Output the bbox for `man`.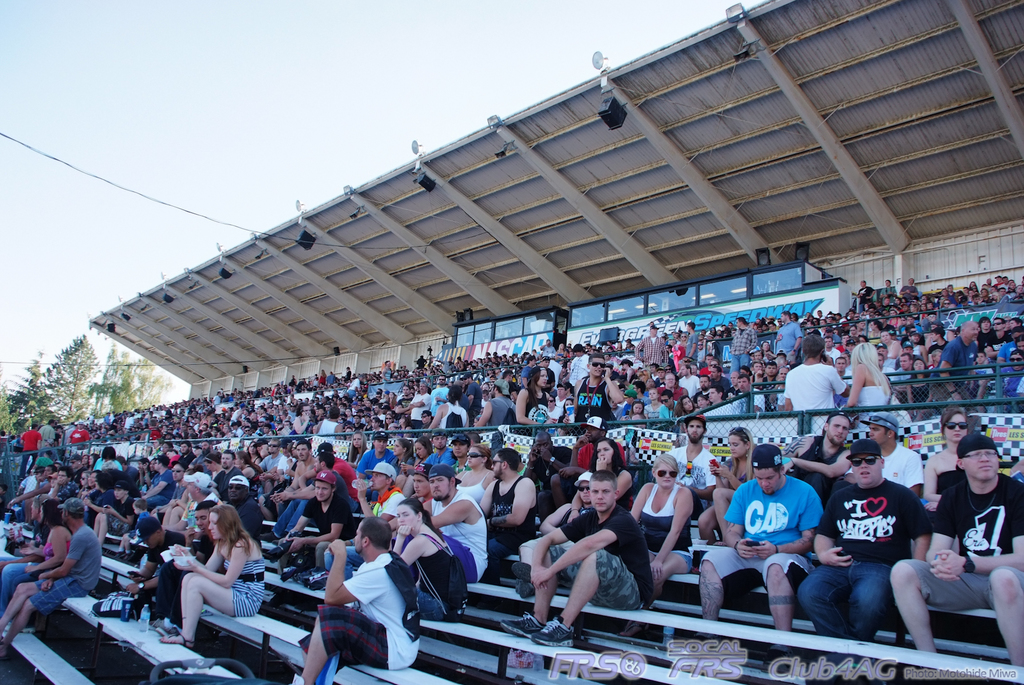
bbox(47, 465, 75, 504).
